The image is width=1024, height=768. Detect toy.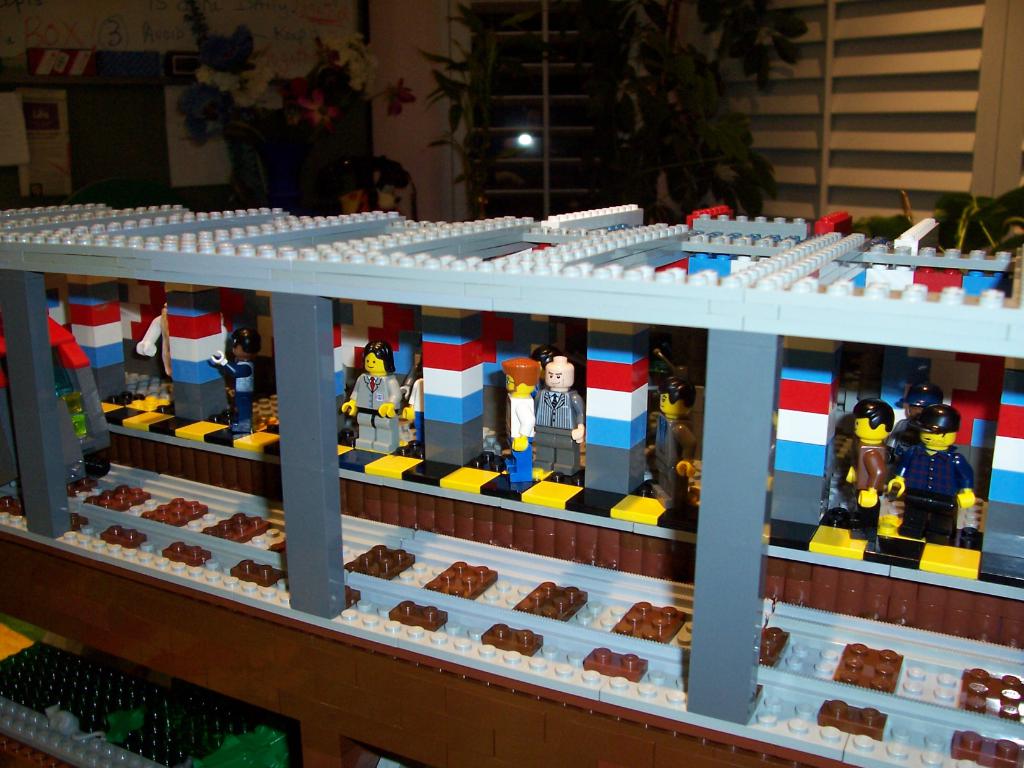
Detection: 884, 403, 972, 548.
